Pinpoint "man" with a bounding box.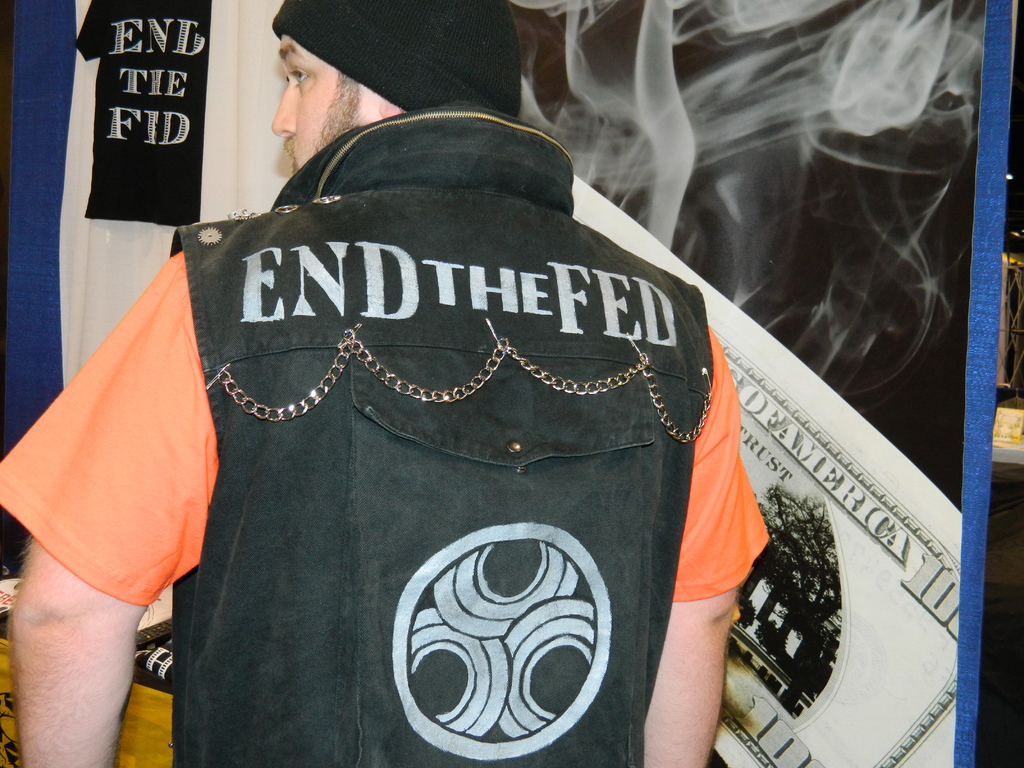
(left=85, top=0, right=856, bottom=765).
